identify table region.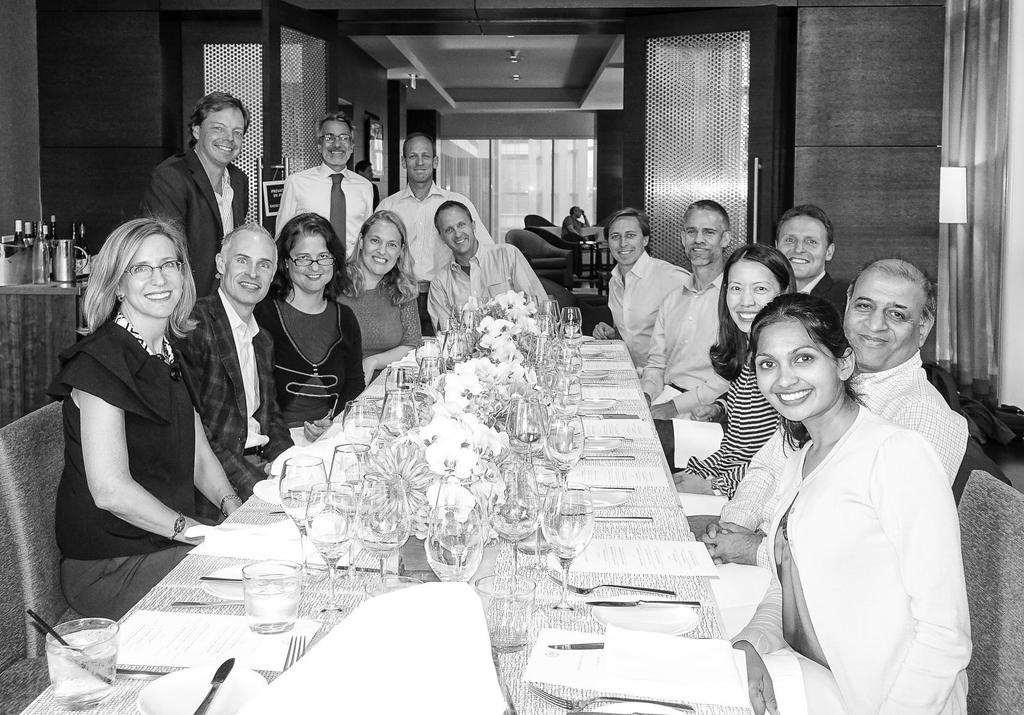
Region: left=13, top=334, right=755, bottom=714.
